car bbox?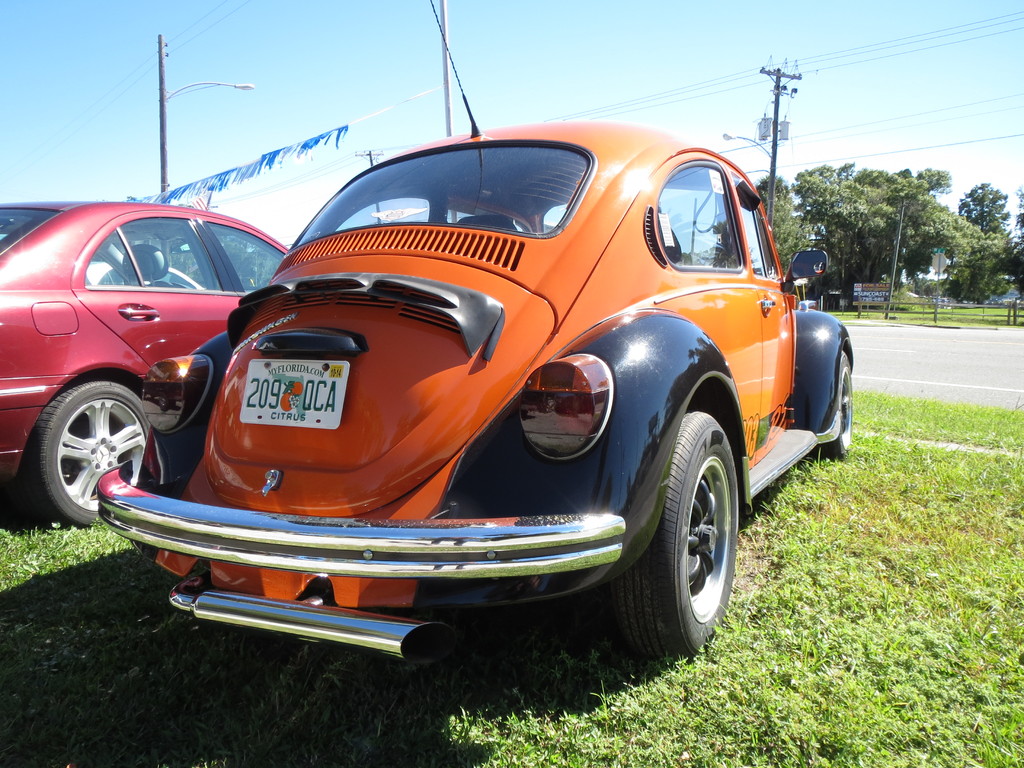
86,262,205,287
